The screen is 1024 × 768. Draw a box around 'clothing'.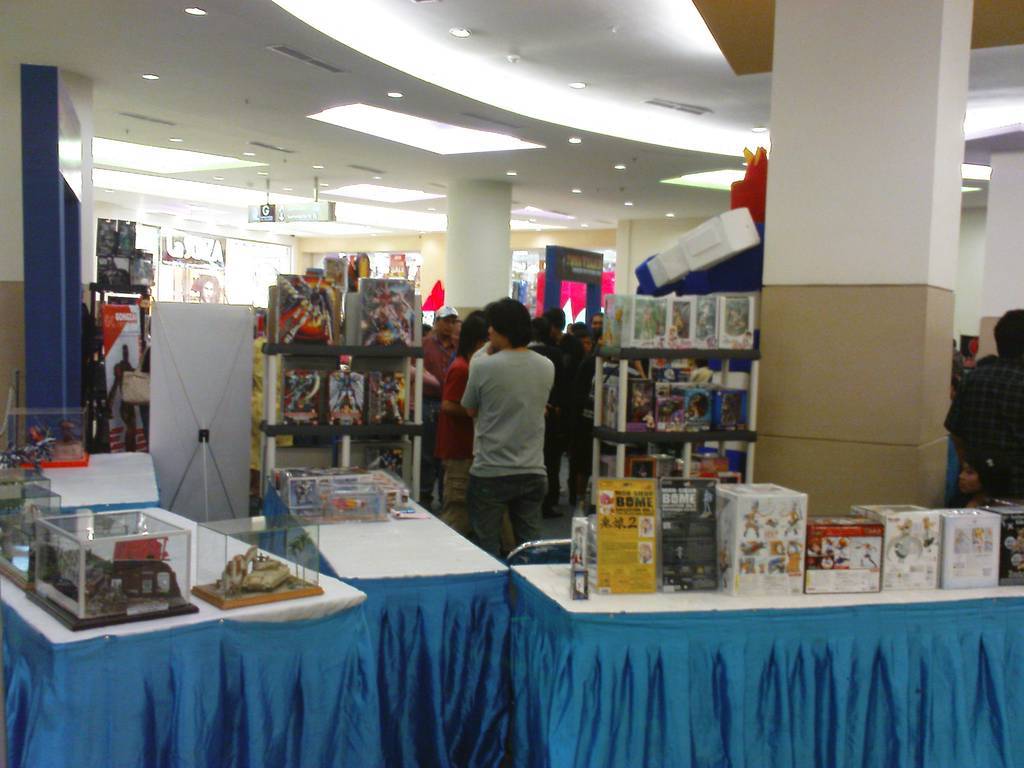
[x1=442, y1=324, x2=541, y2=525].
